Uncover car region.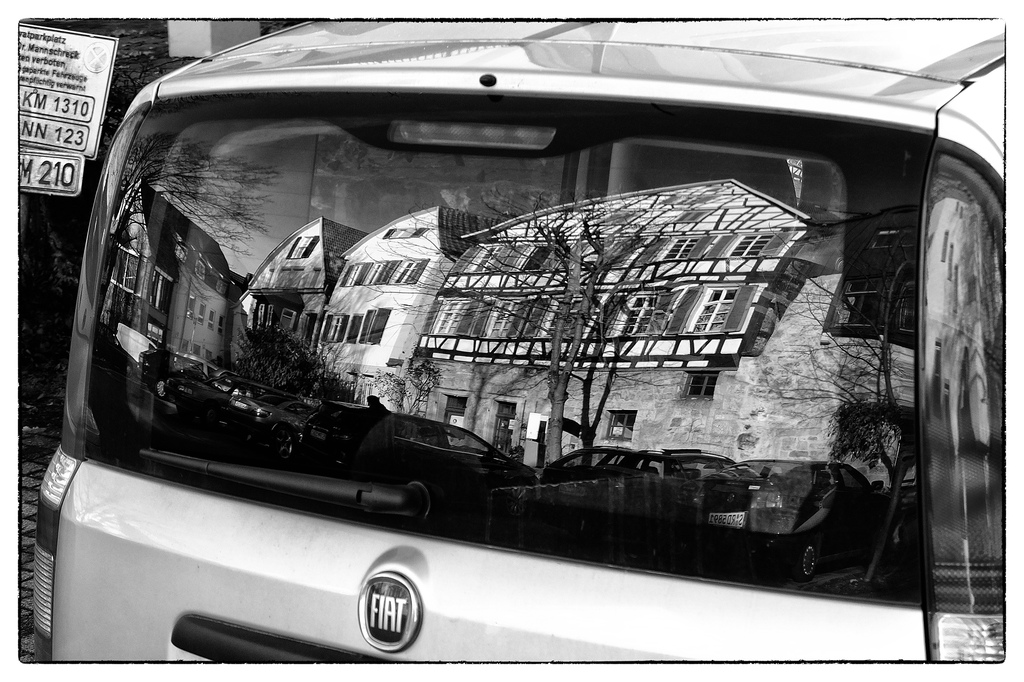
Uncovered: <box>33,19,990,657</box>.
